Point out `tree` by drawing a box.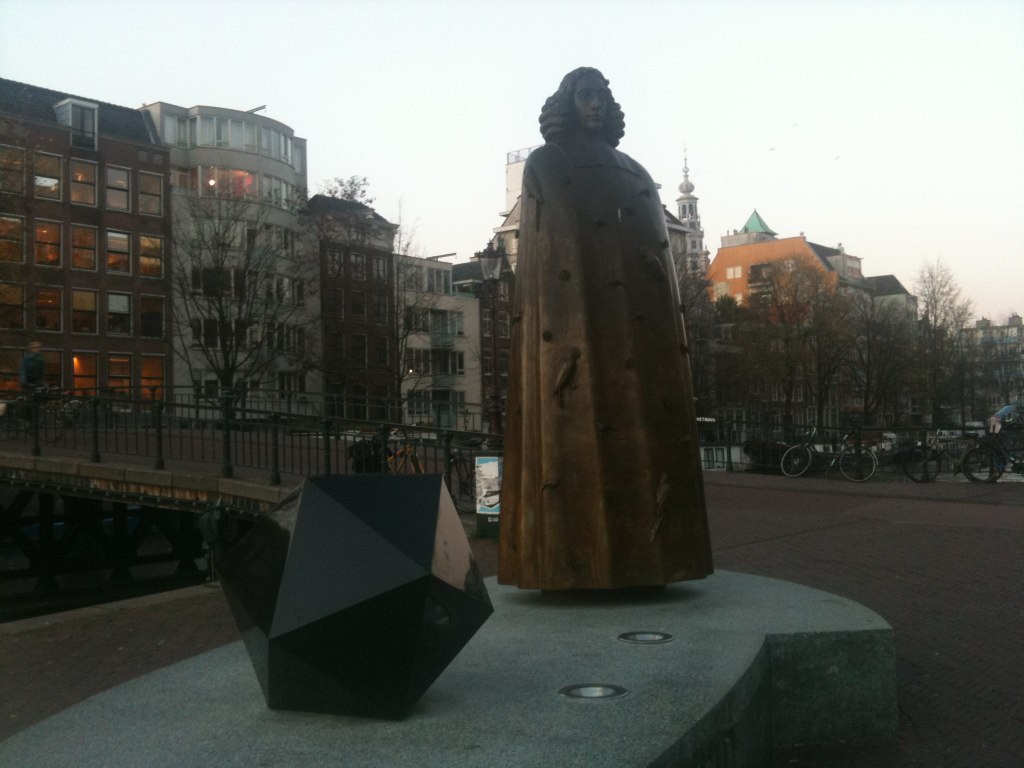
x1=280 y1=160 x2=451 y2=467.
